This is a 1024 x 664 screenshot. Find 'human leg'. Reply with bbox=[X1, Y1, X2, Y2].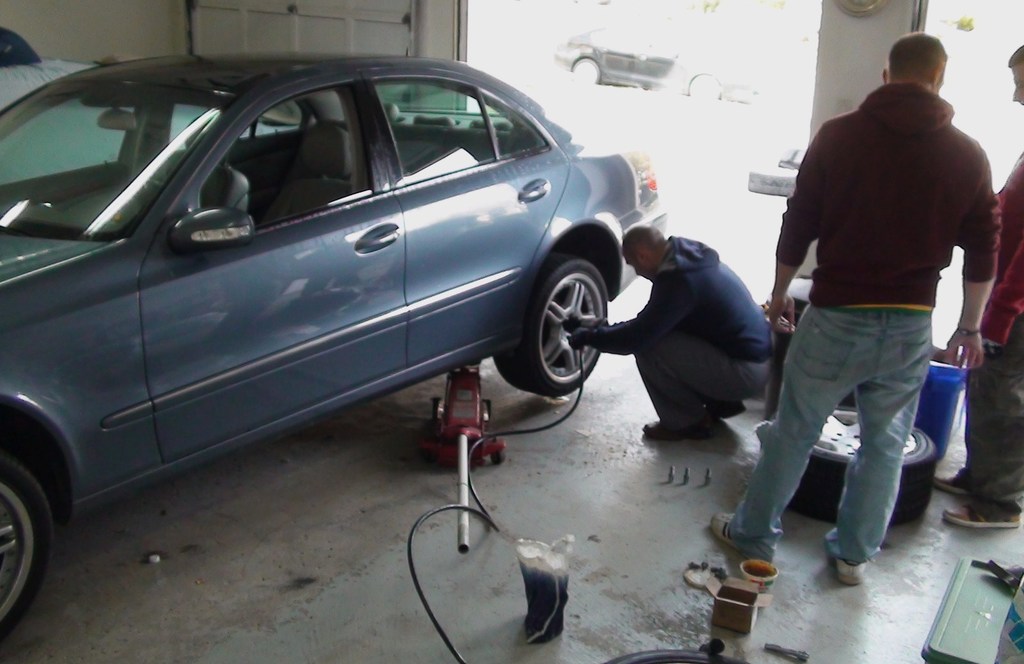
bbox=[641, 321, 775, 433].
